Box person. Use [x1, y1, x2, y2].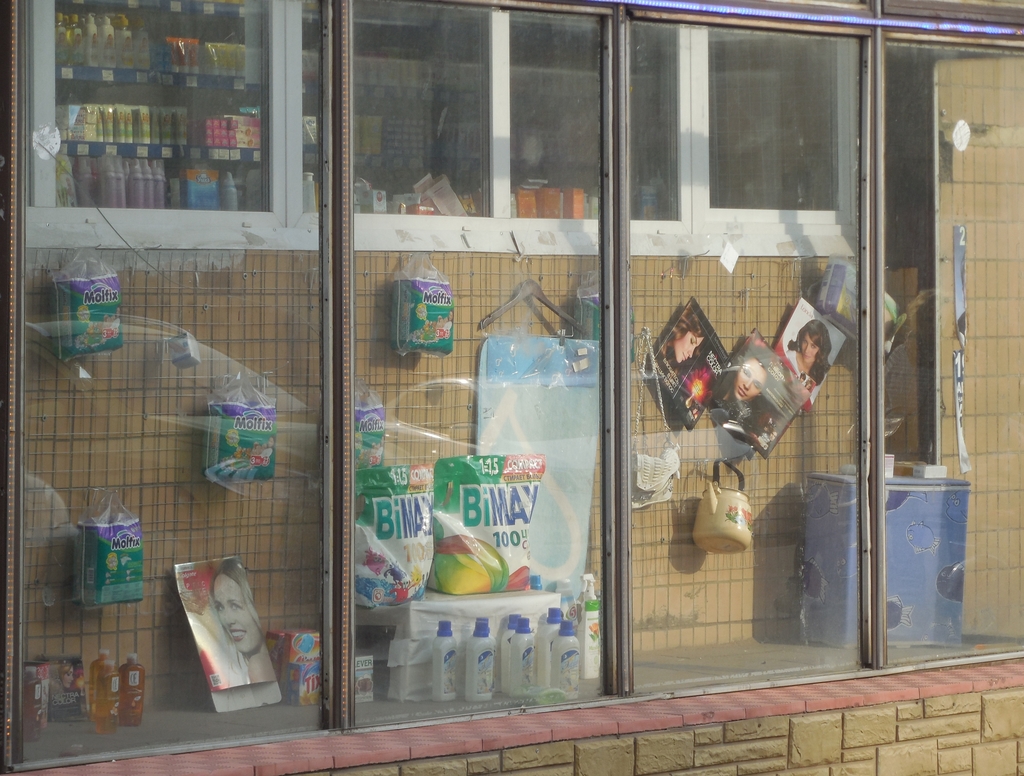
[730, 349, 775, 409].
